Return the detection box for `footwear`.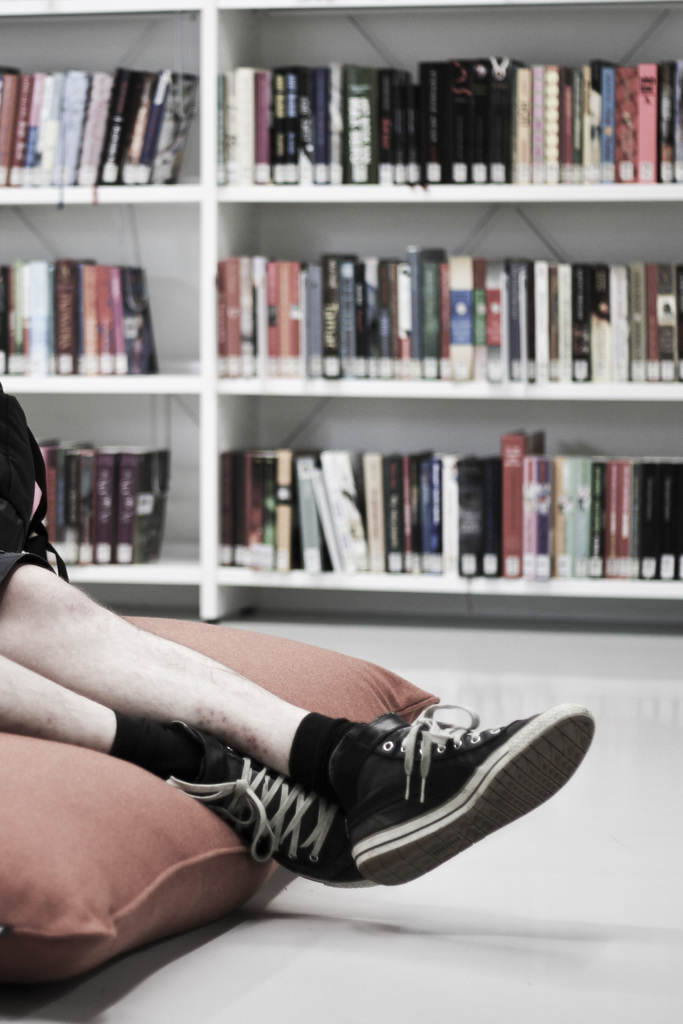
324,700,599,889.
